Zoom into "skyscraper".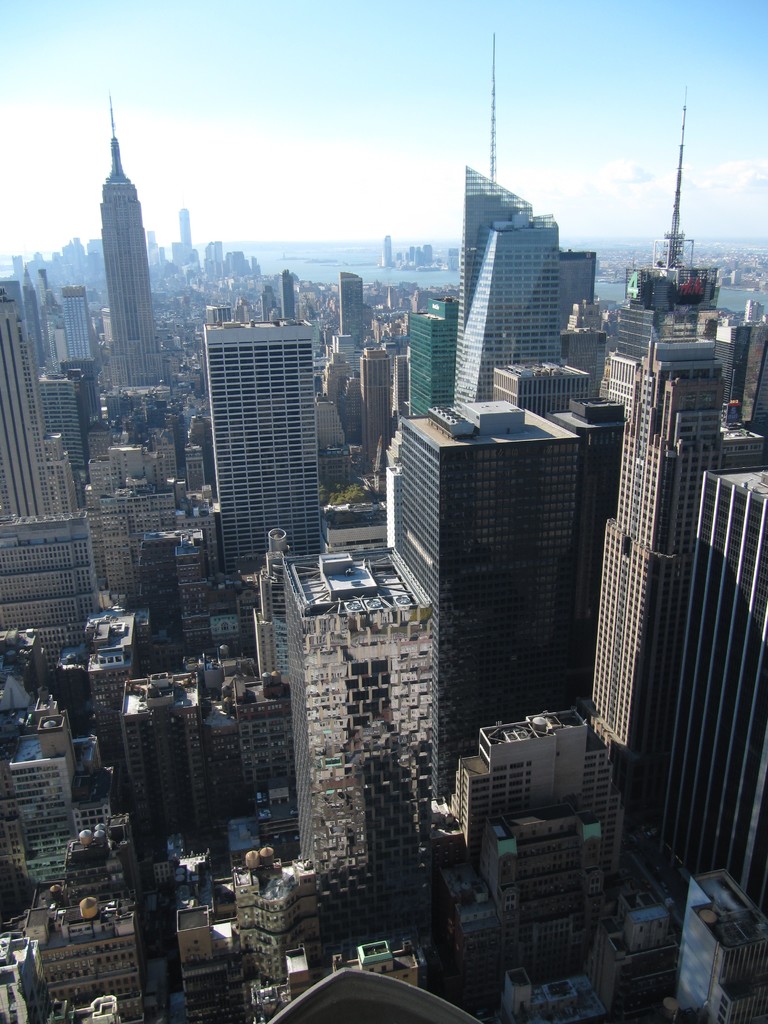
Zoom target: (left=437, top=700, right=624, bottom=931).
